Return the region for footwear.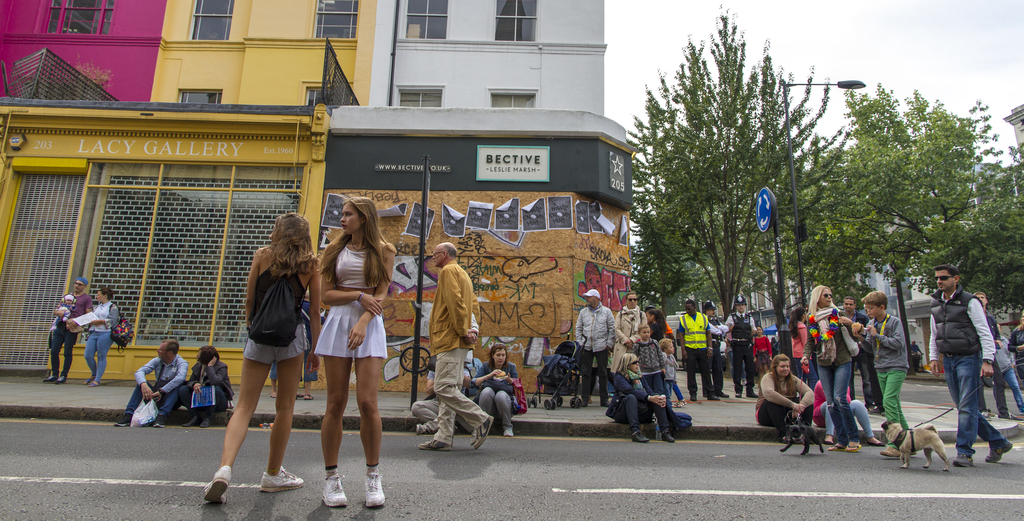
296:394:301:399.
